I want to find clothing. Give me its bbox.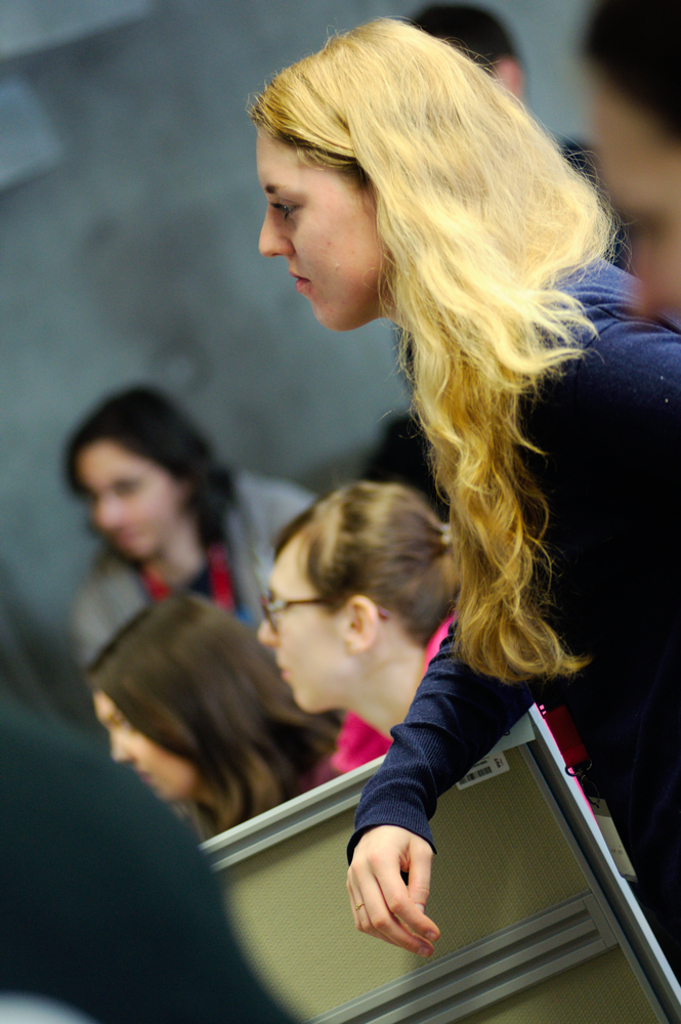
bbox=(348, 253, 680, 993).
